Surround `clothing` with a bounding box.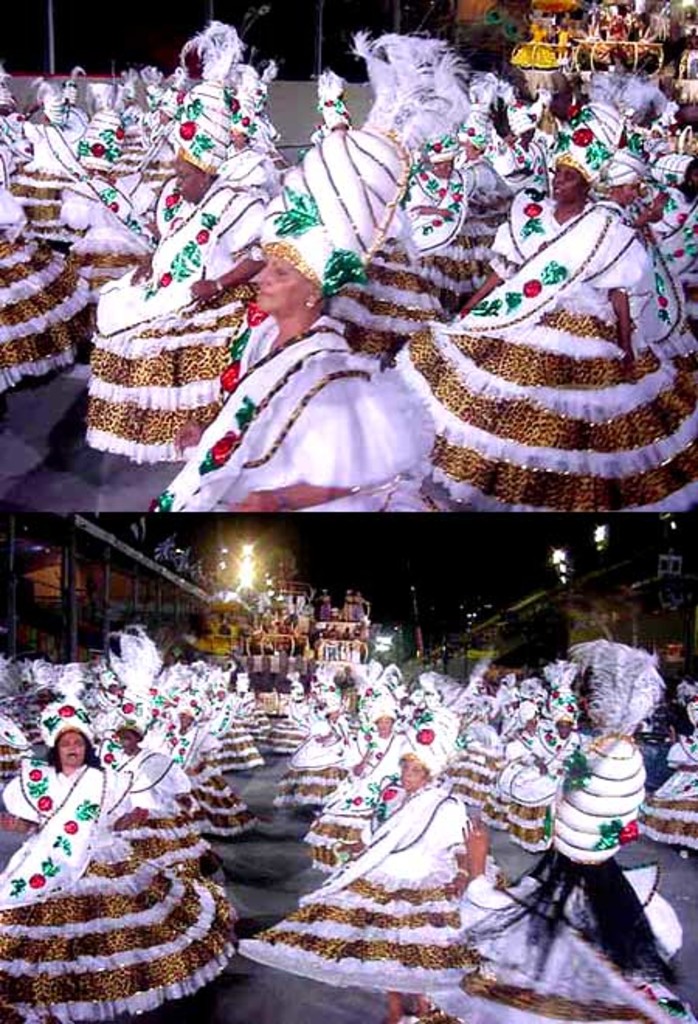
bbox=[653, 163, 696, 270].
